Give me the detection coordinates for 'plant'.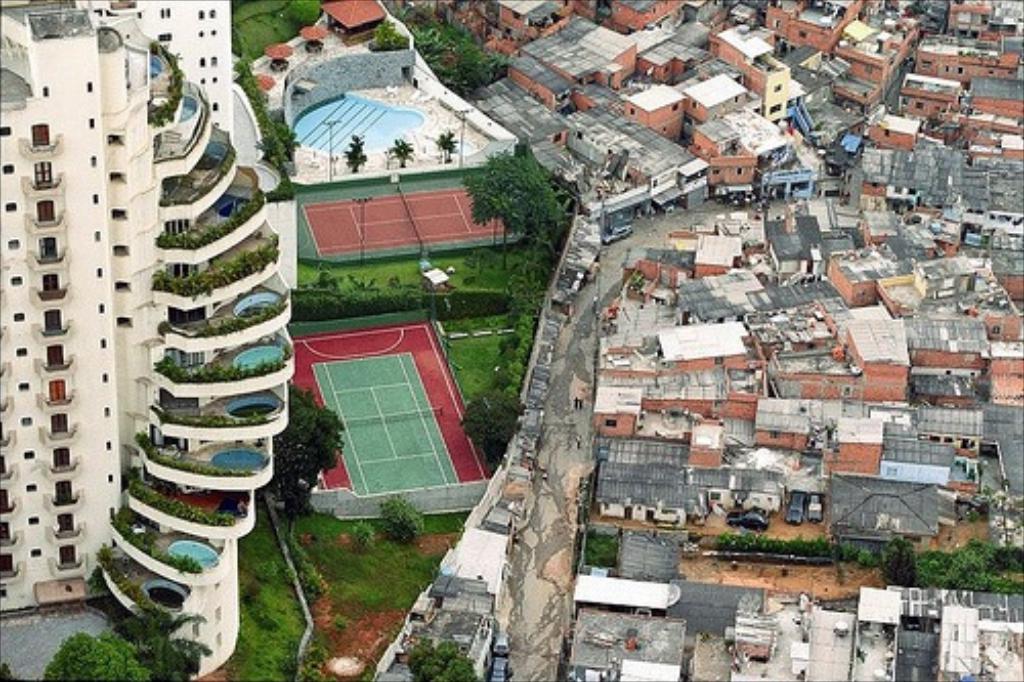
563,520,627,573.
